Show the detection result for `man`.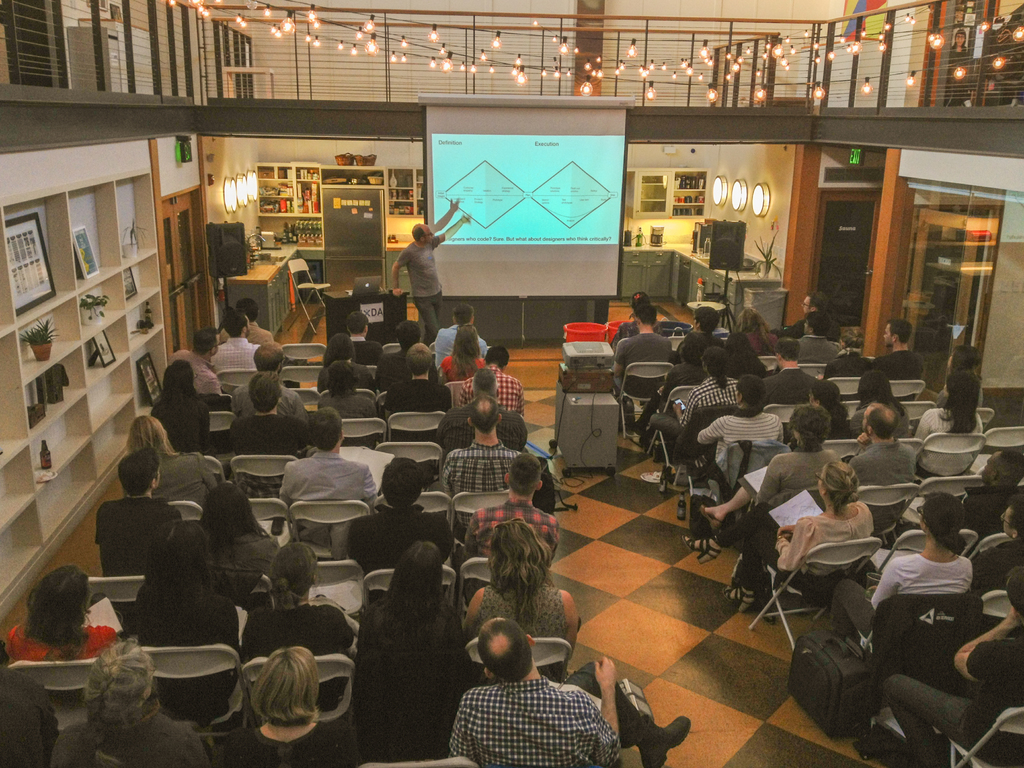
[678,306,724,363].
